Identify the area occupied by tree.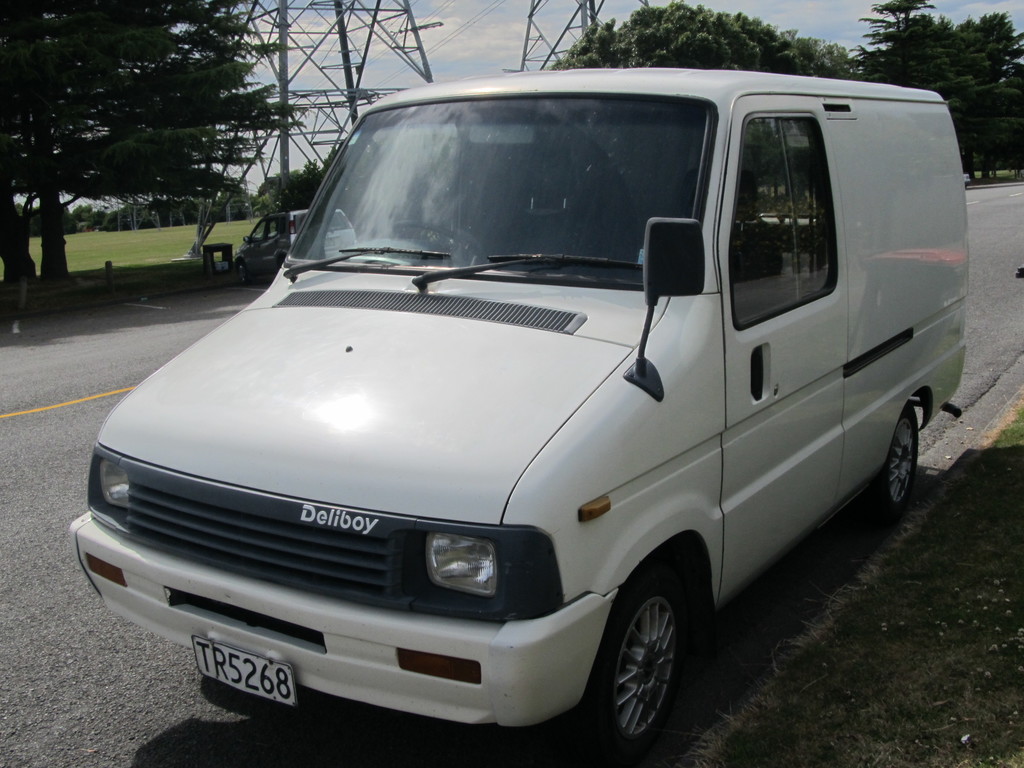
Area: (546,0,855,94).
